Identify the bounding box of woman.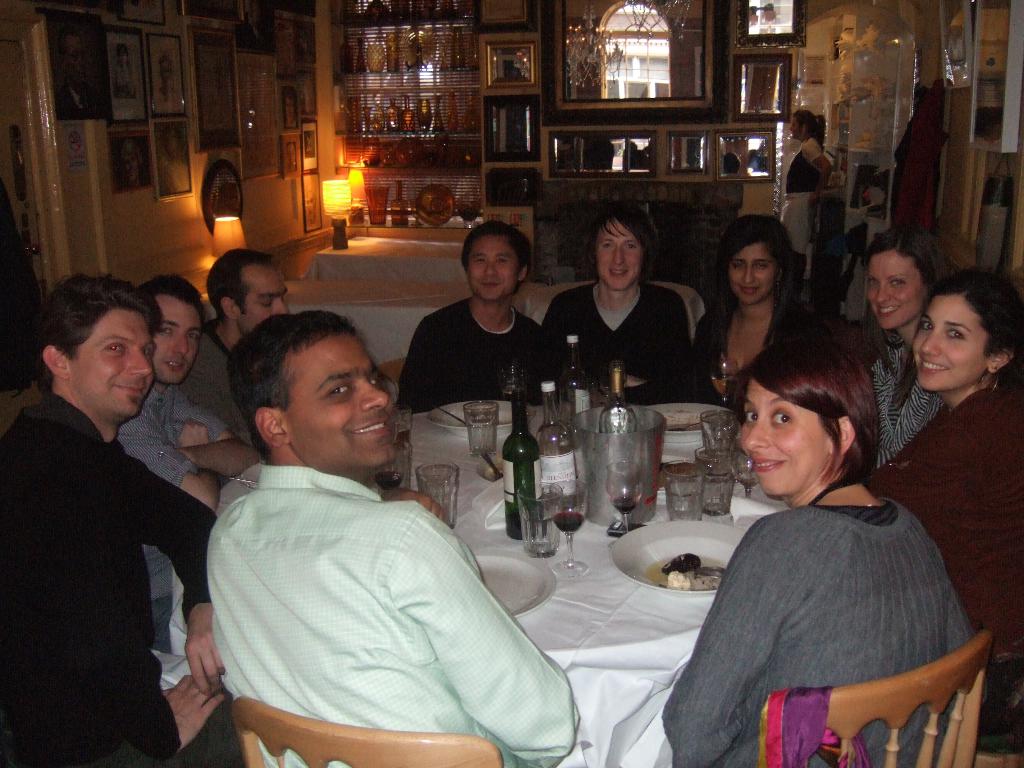
x1=776 y1=109 x2=837 y2=269.
